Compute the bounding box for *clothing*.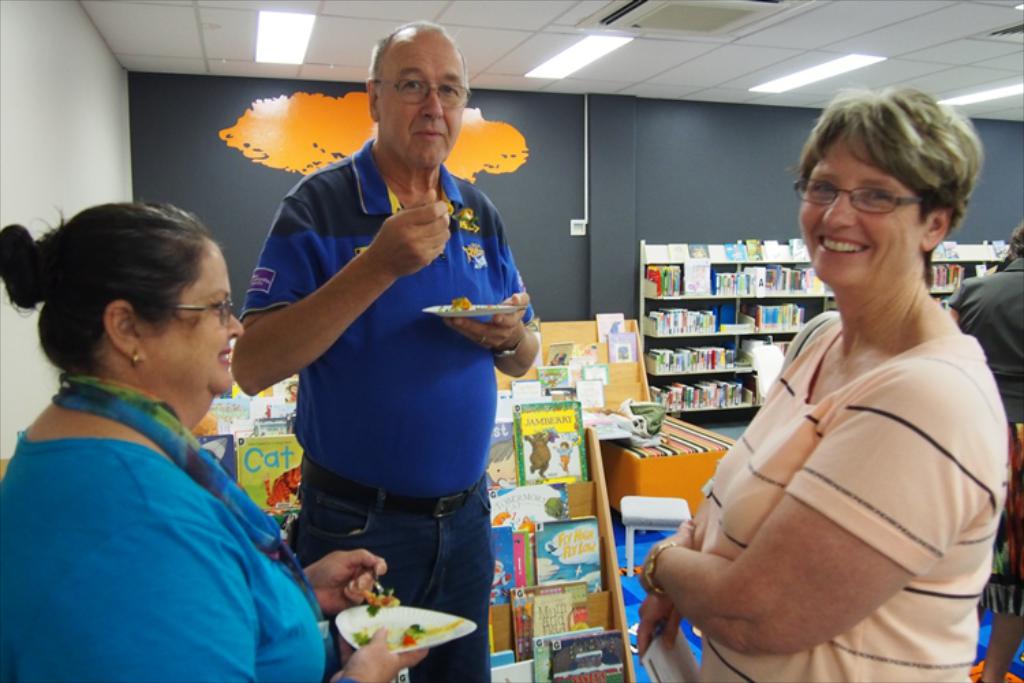
<region>687, 303, 1013, 682</region>.
